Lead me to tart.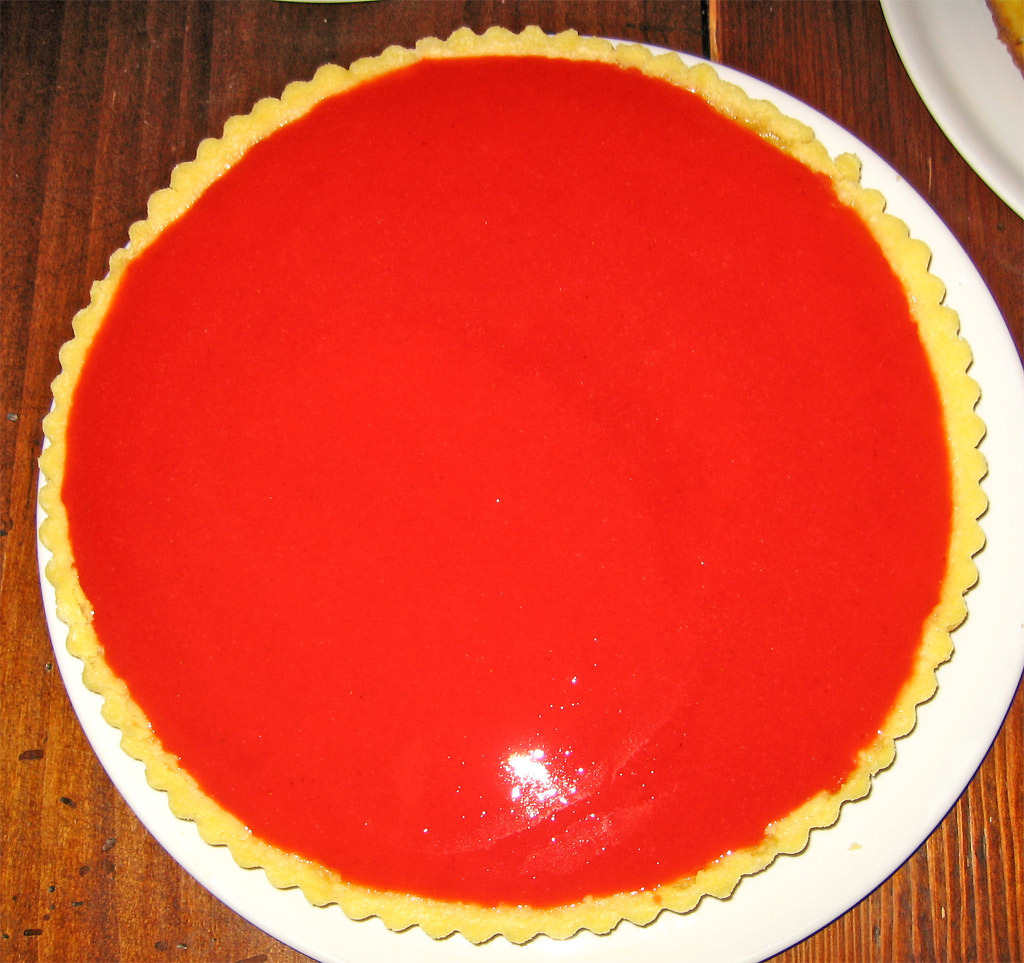
Lead to select_region(983, 0, 1023, 87).
